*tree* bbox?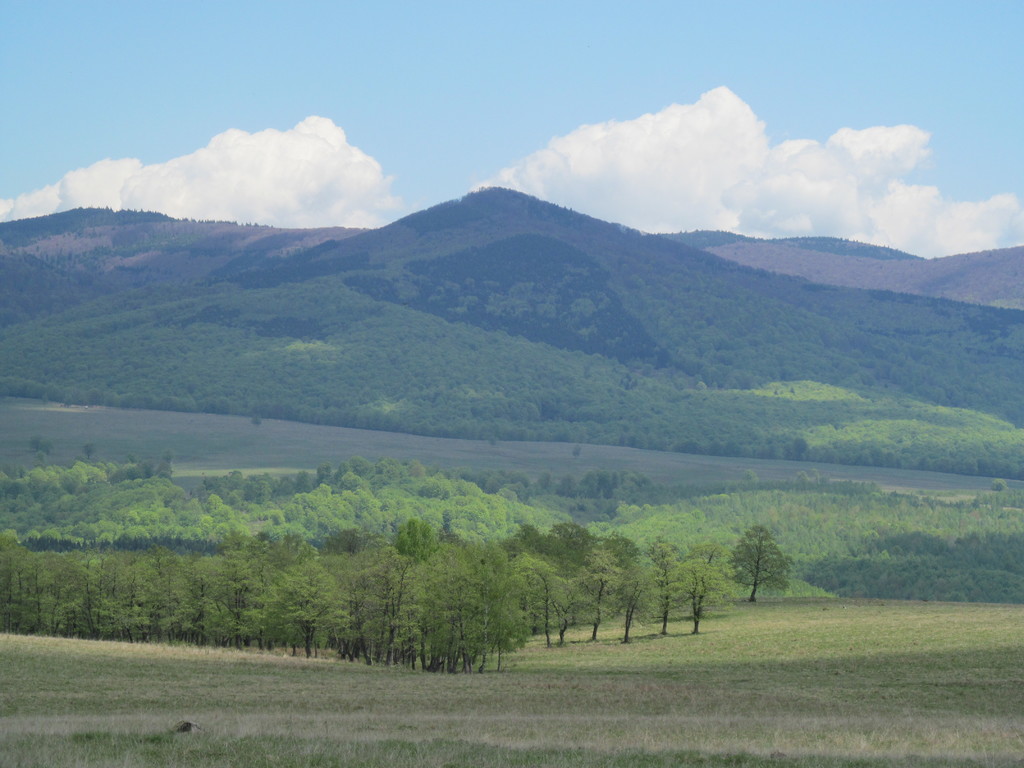
641,542,685,635
